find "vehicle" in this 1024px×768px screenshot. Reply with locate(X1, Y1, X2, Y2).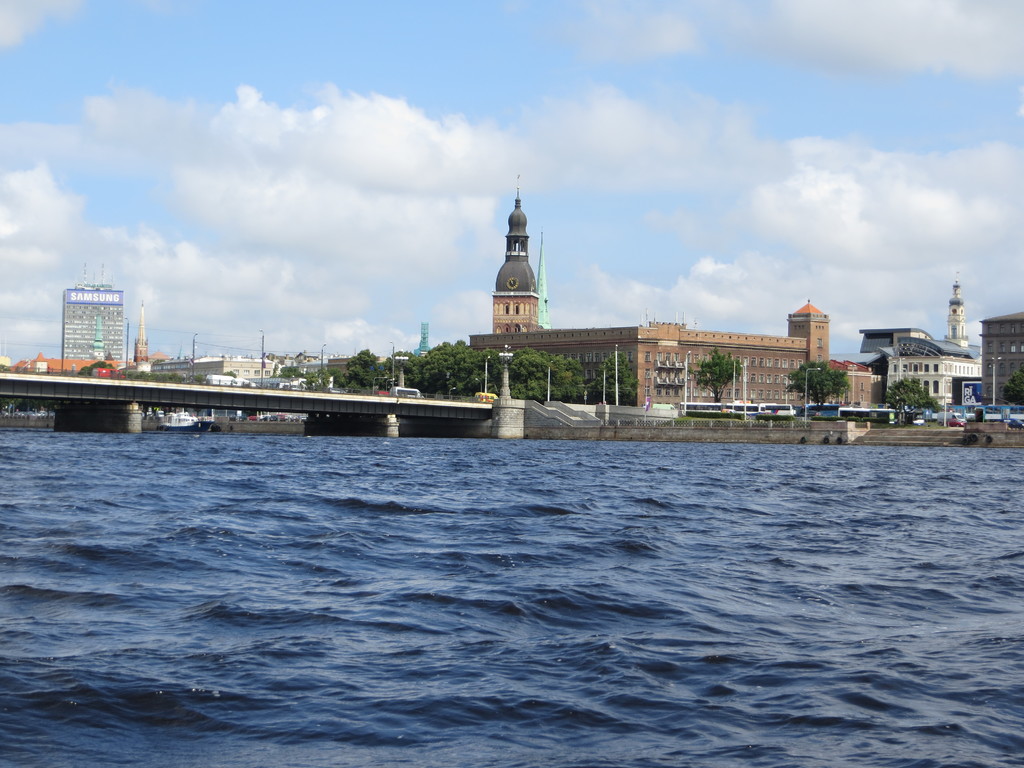
locate(938, 412, 963, 428).
